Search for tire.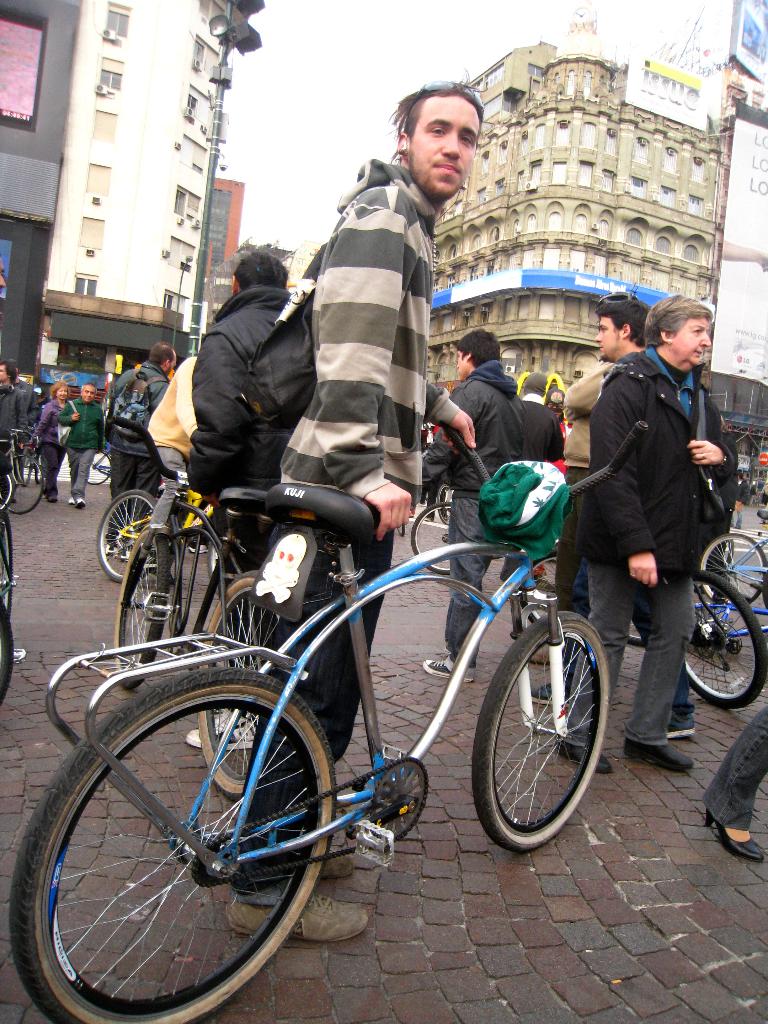
Found at {"x1": 198, "y1": 570, "x2": 282, "y2": 796}.
